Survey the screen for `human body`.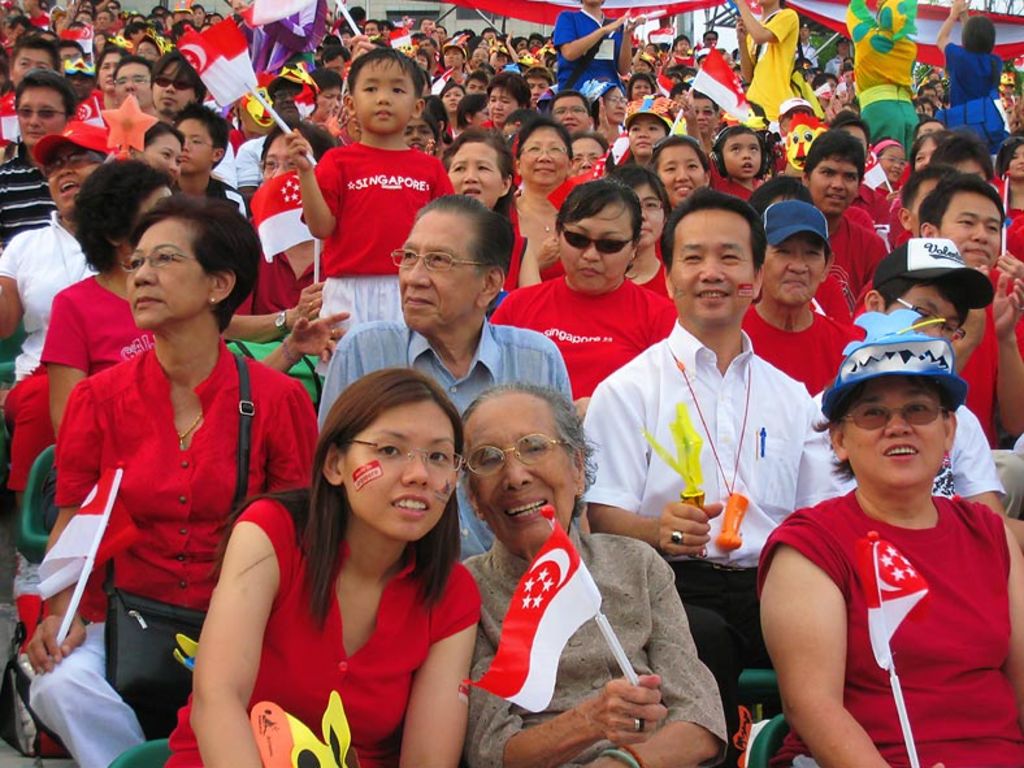
Survey found: 506:122:578:283.
